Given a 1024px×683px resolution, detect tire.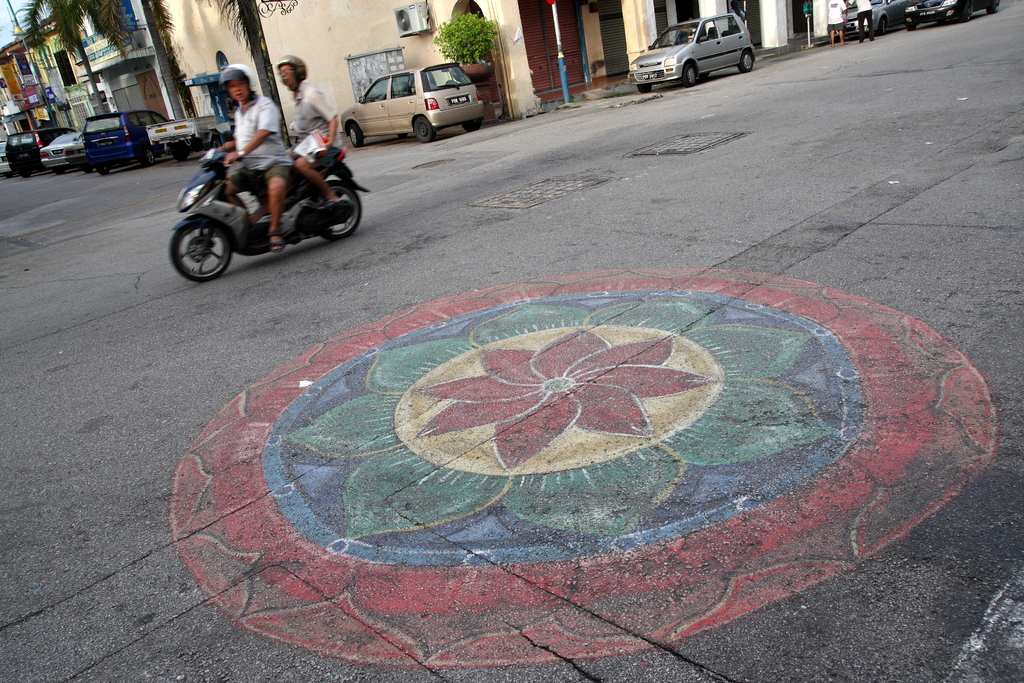
[176, 152, 193, 164].
